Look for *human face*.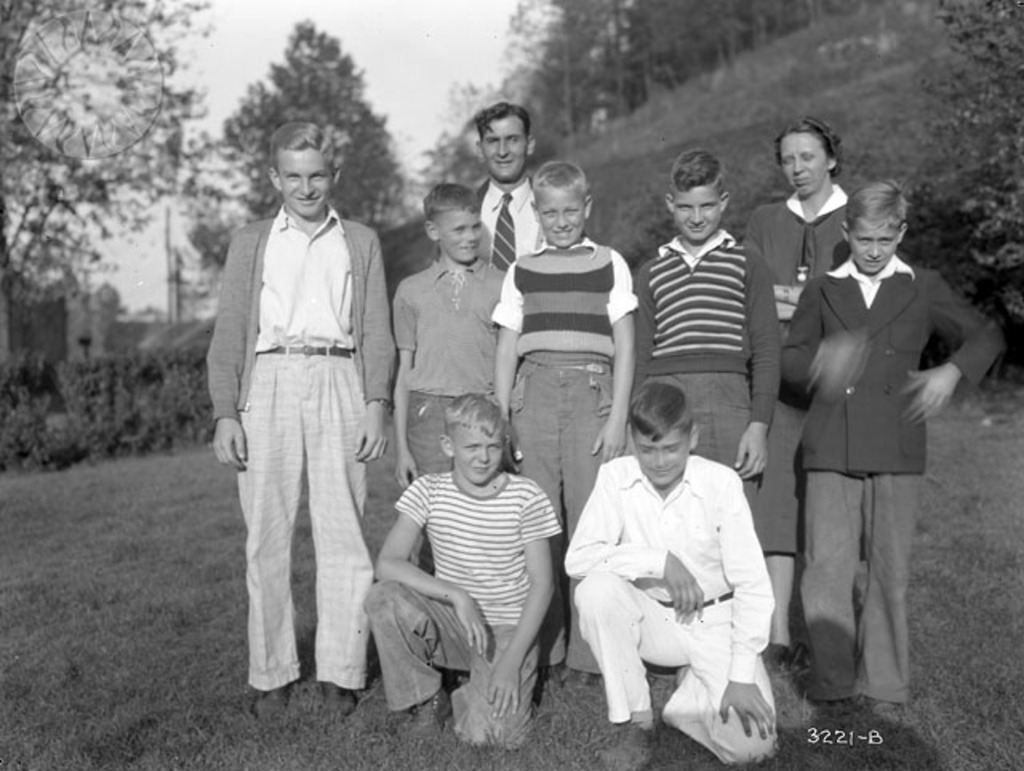
Found: <region>781, 130, 832, 198</region>.
